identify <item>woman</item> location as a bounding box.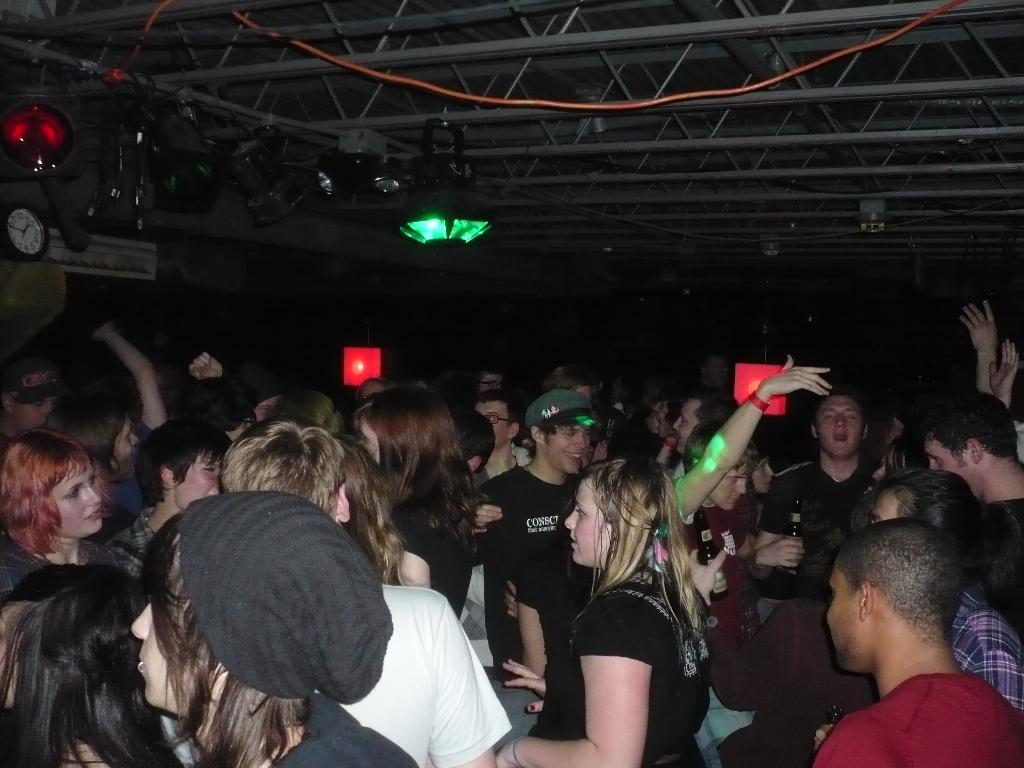
<box>346,388,483,627</box>.
